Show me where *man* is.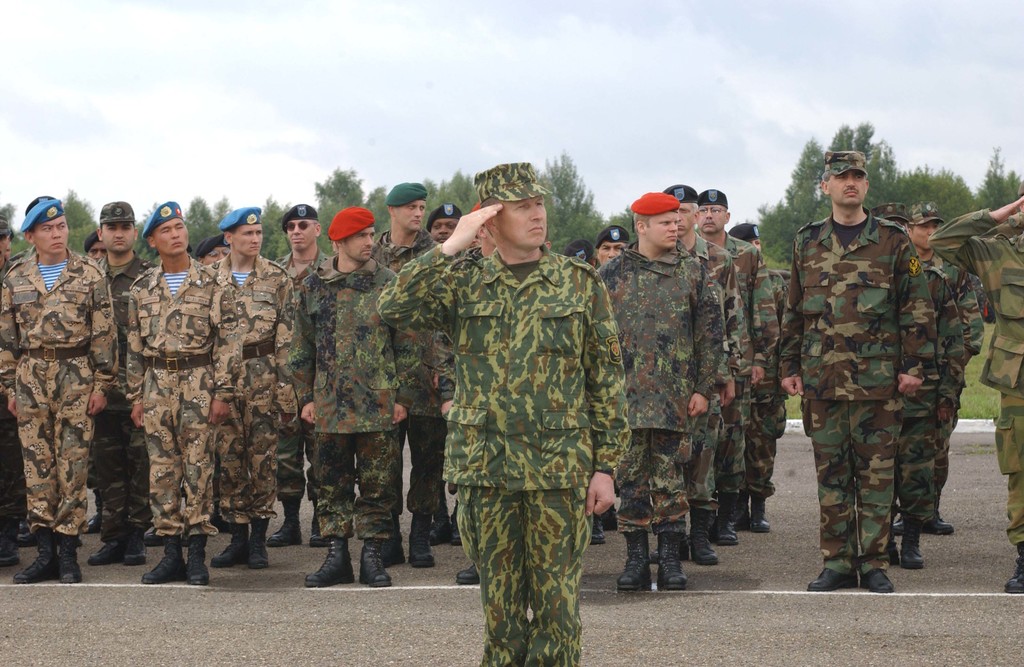
*man* is at 426/202/464/550.
